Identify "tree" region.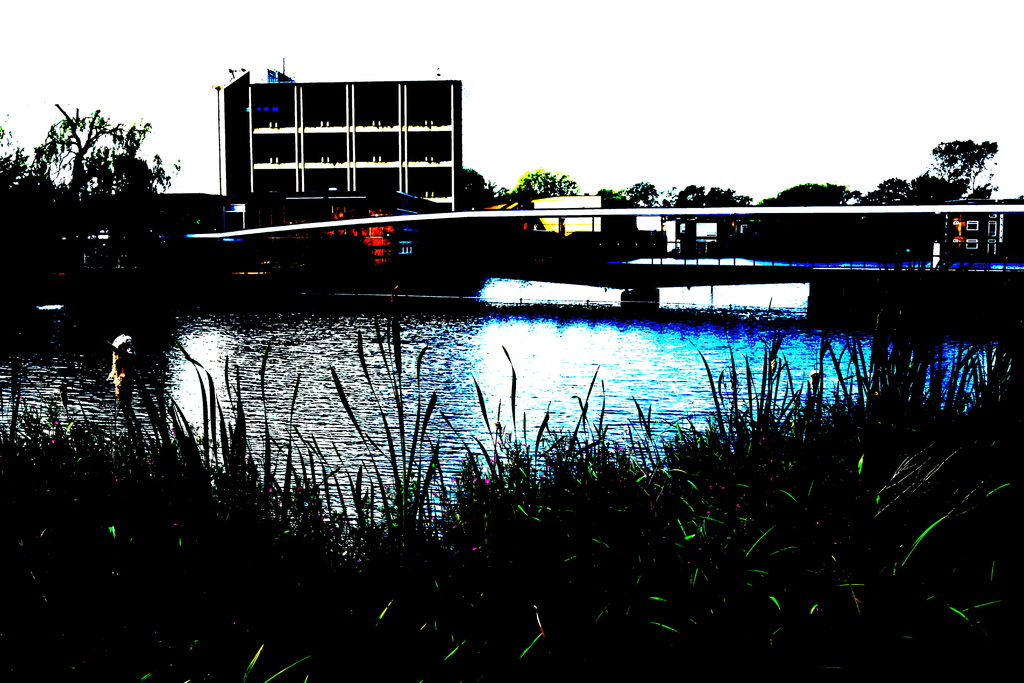
Region: (669, 185, 744, 210).
